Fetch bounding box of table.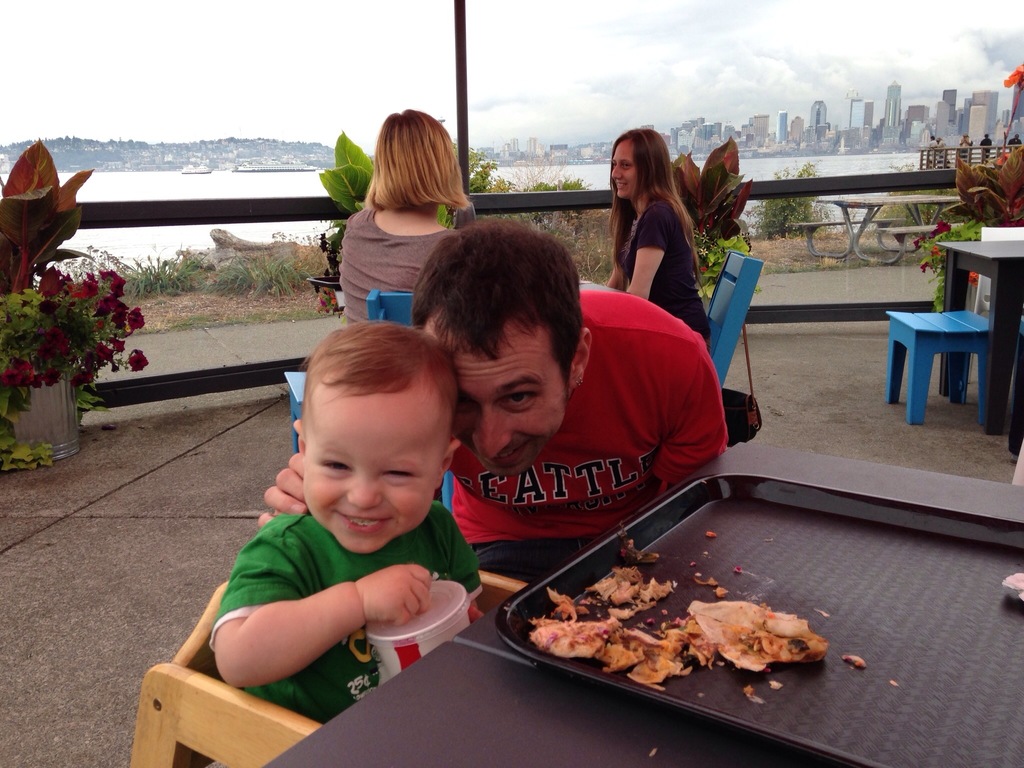
Bbox: region(940, 240, 1023, 422).
